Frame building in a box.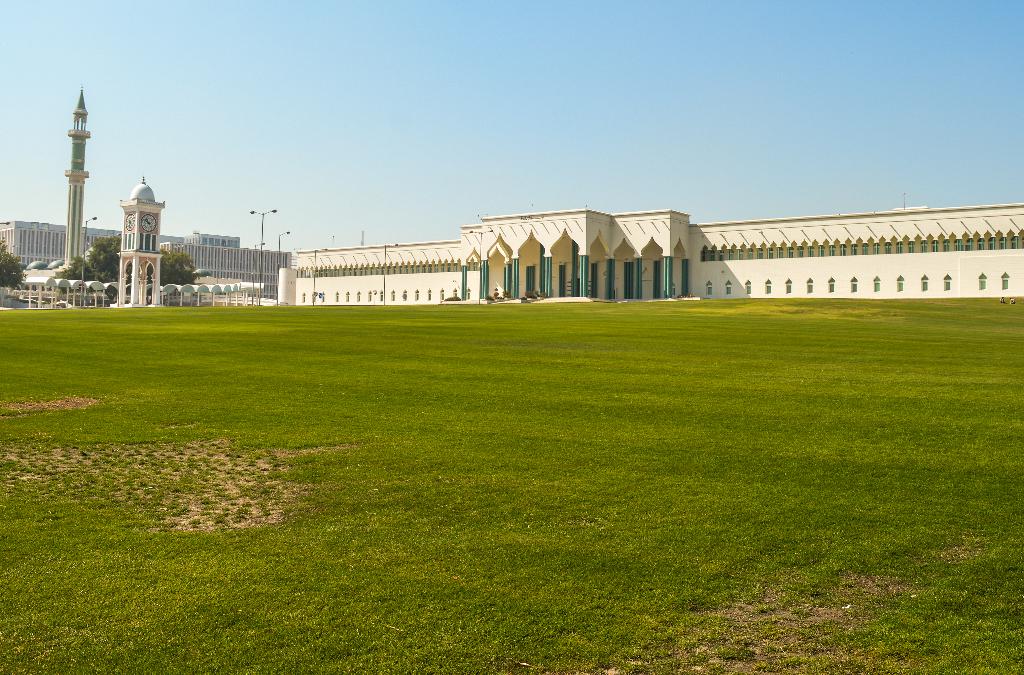
[left=289, top=197, right=1023, bottom=305].
